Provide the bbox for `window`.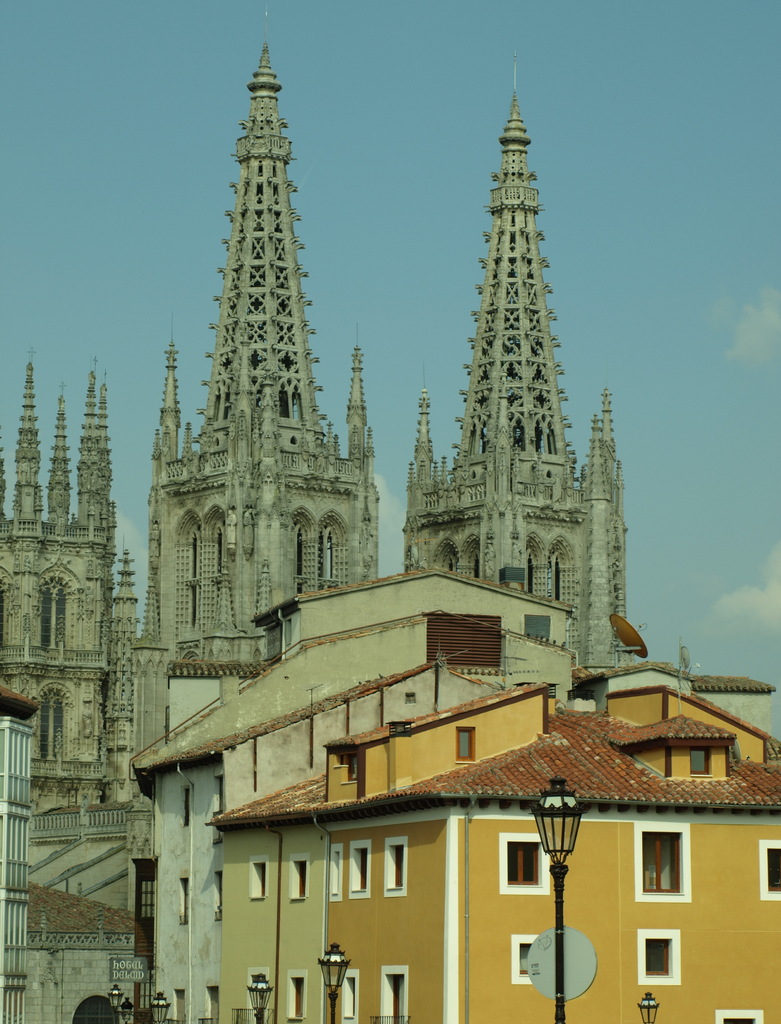
box(639, 931, 684, 991).
